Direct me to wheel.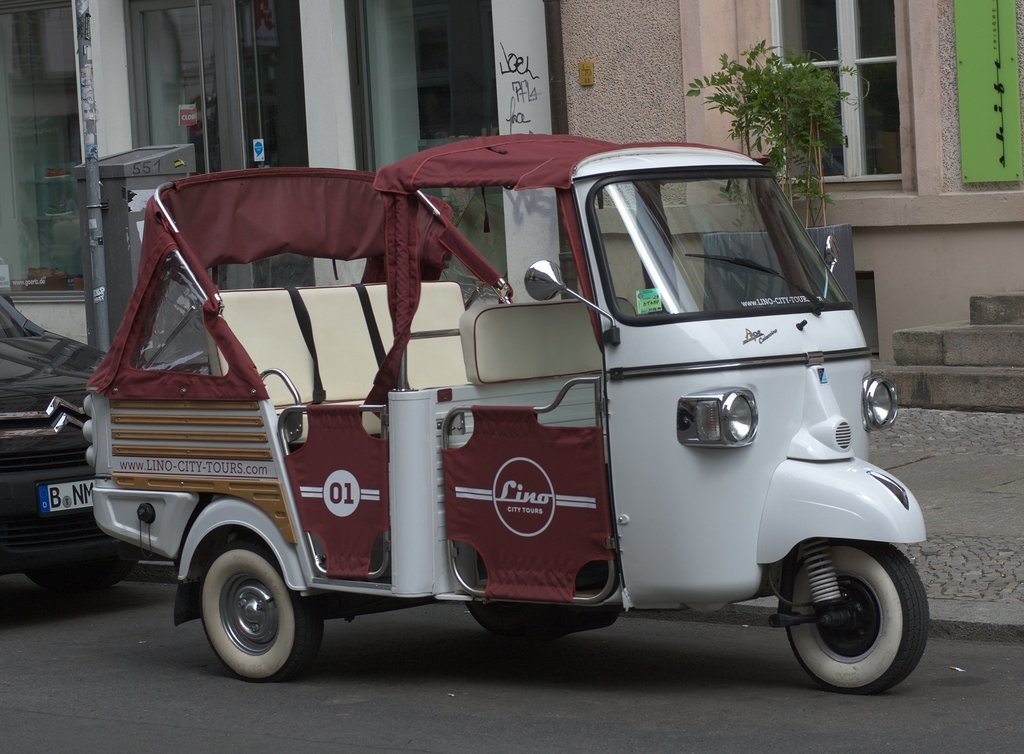
Direction: bbox=[19, 555, 140, 593].
